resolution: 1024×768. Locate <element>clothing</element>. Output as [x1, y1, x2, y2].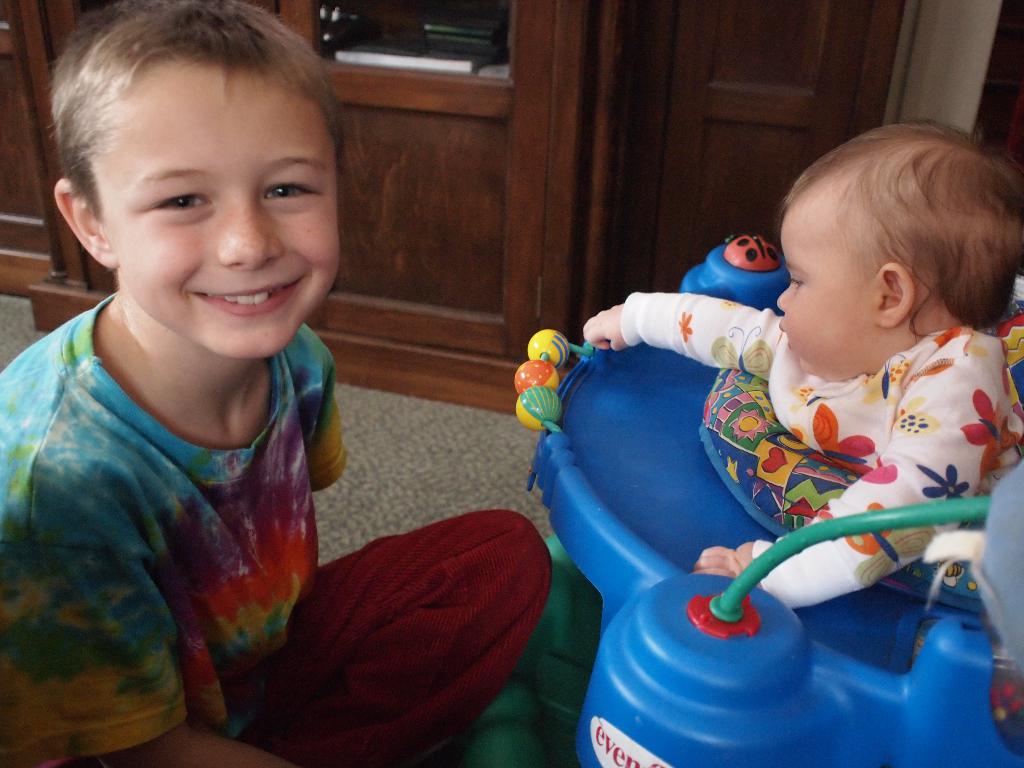
[0, 222, 362, 767].
